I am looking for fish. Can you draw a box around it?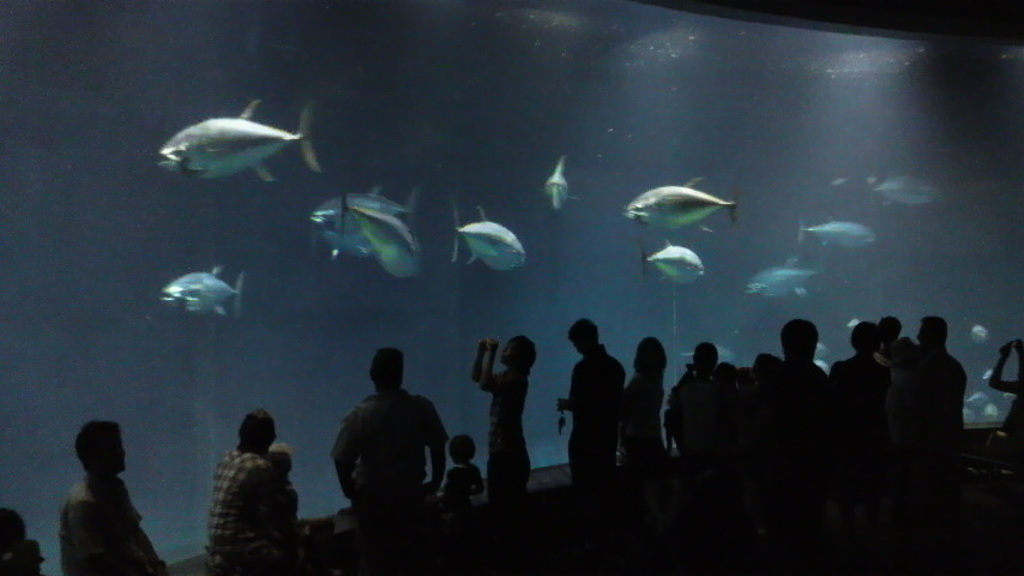
Sure, the bounding box is crop(964, 392, 987, 409).
